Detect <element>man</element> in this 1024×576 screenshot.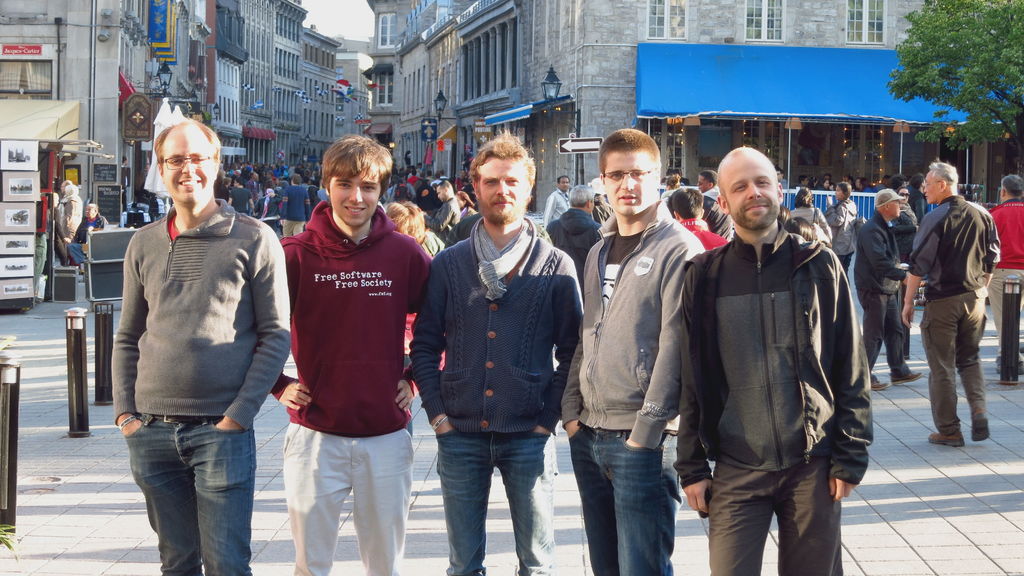
Detection: 792,175,810,187.
